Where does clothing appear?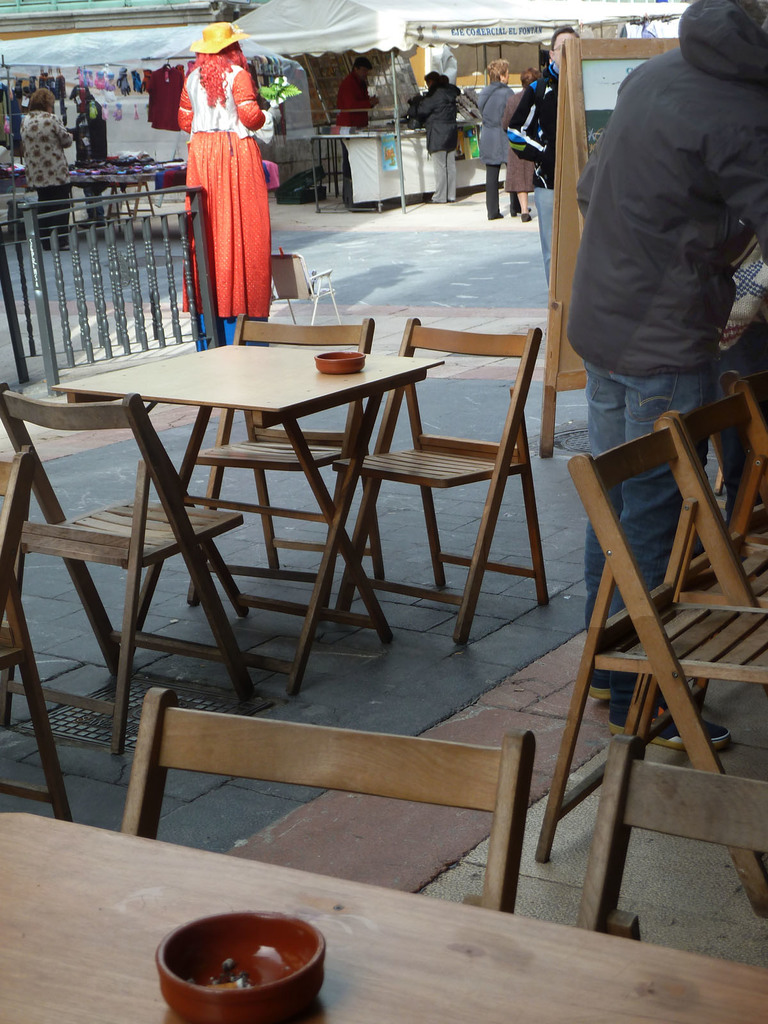
Appears at {"x1": 565, "y1": 0, "x2": 767, "y2": 732}.
